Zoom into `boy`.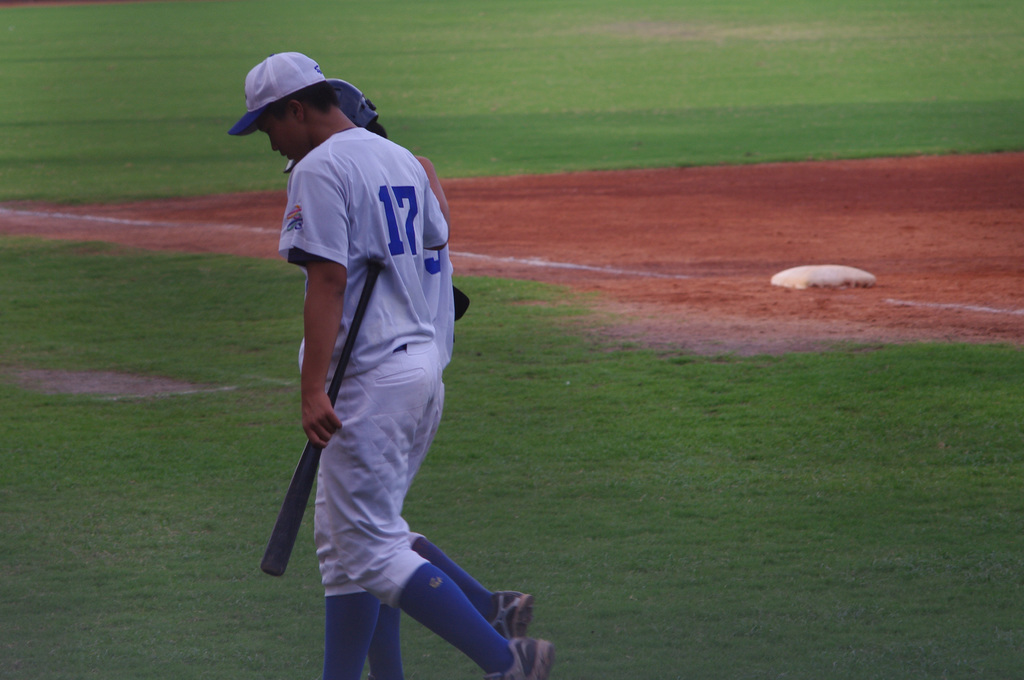
Zoom target: Rect(225, 51, 551, 675).
